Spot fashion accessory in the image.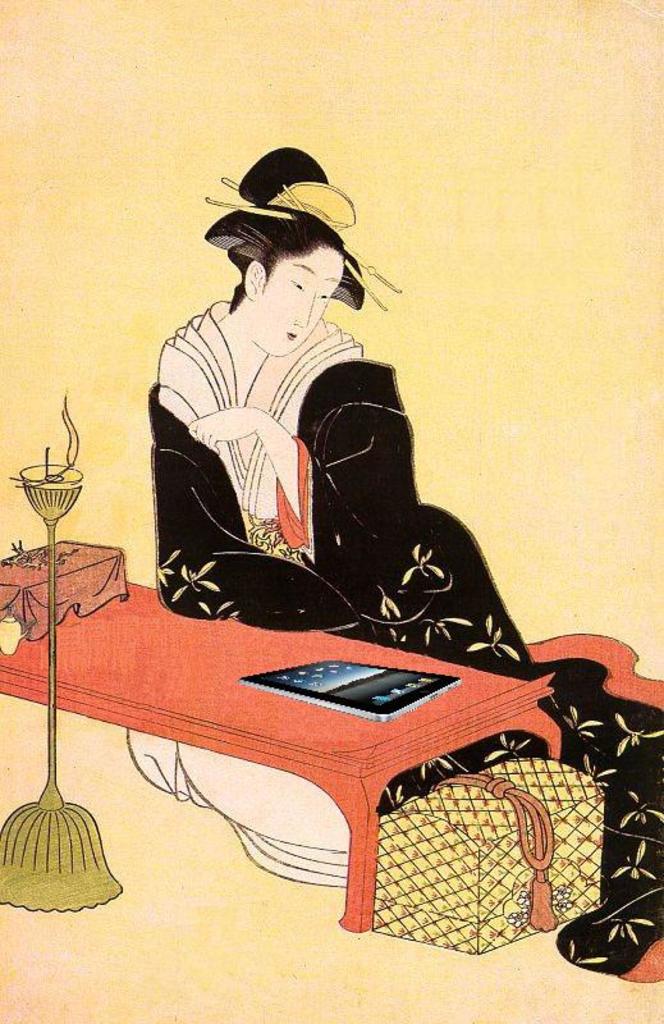
fashion accessory found at <region>205, 146, 407, 315</region>.
